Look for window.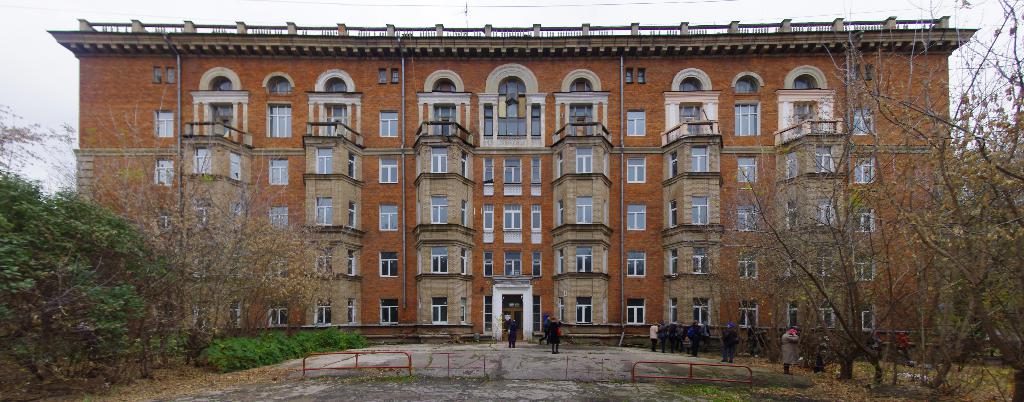
Found: 740,302,757,330.
